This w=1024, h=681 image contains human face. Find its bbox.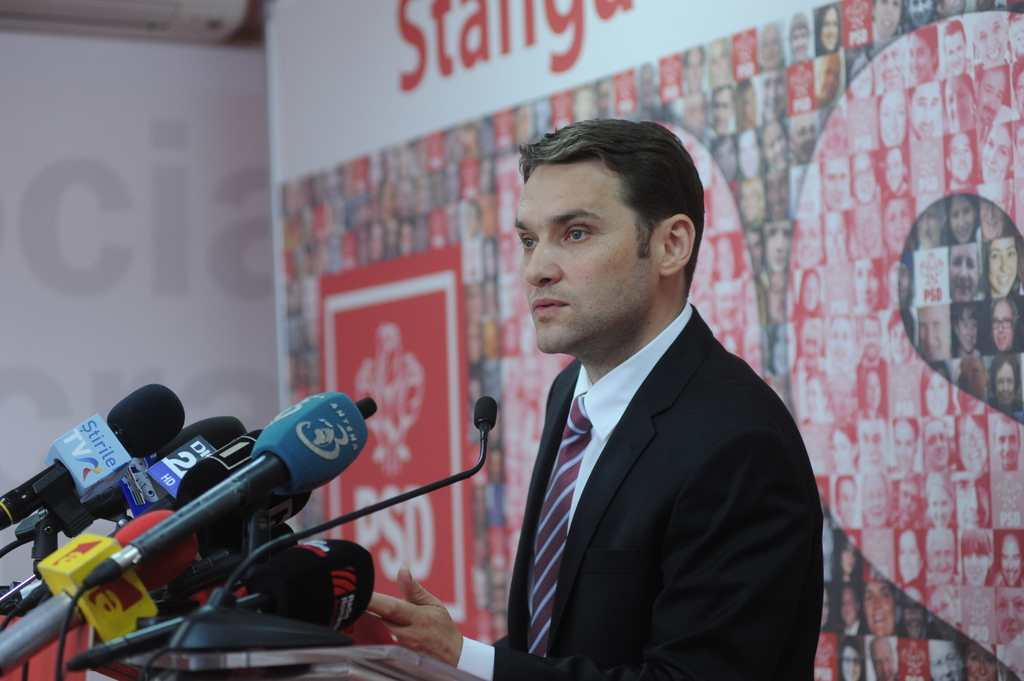
crop(928, 532, 954, 583).
